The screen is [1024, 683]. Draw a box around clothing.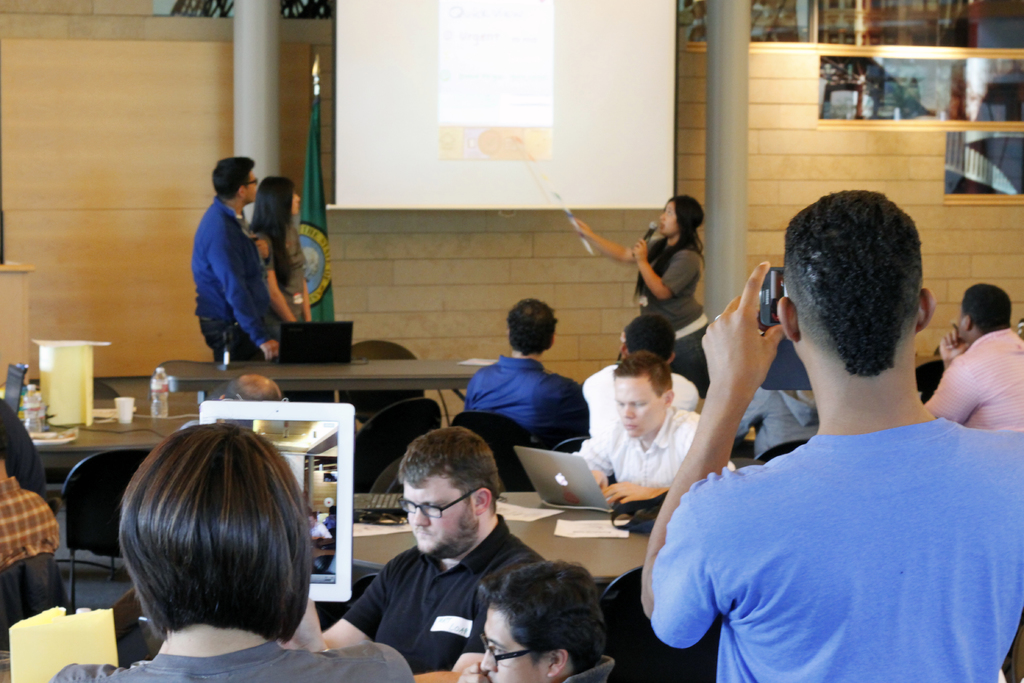
bbox=(191, 193, 281, 361).
